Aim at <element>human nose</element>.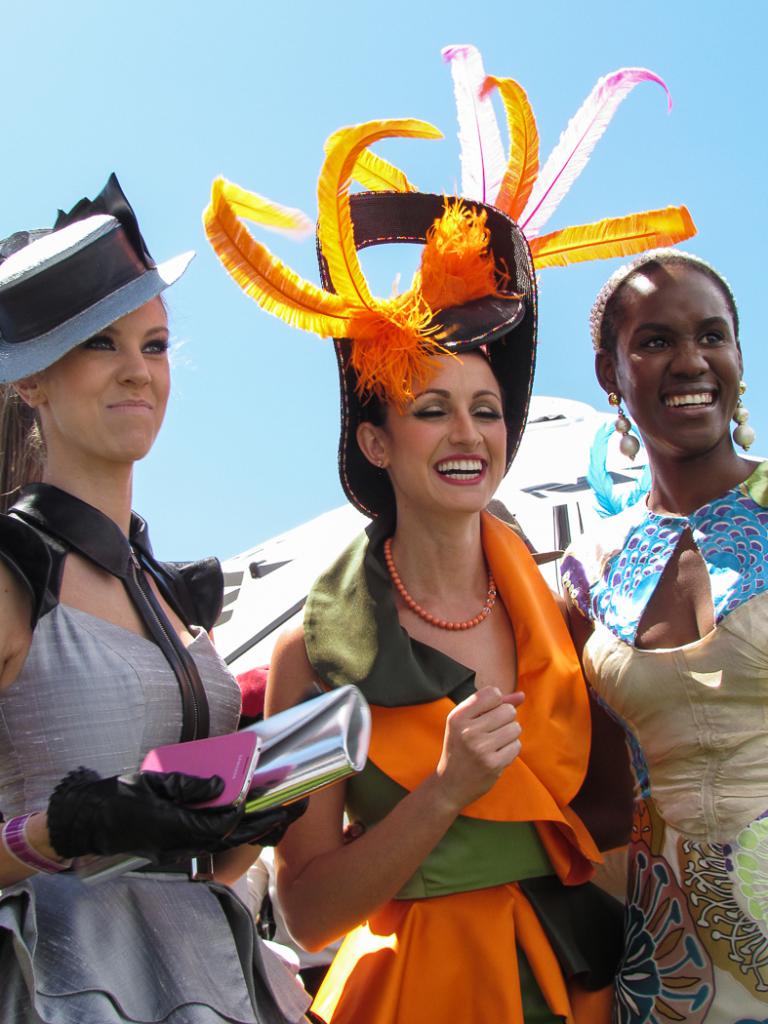
Aimed at pyautogui.locateOnScreen(112, 351, 155, 379).
